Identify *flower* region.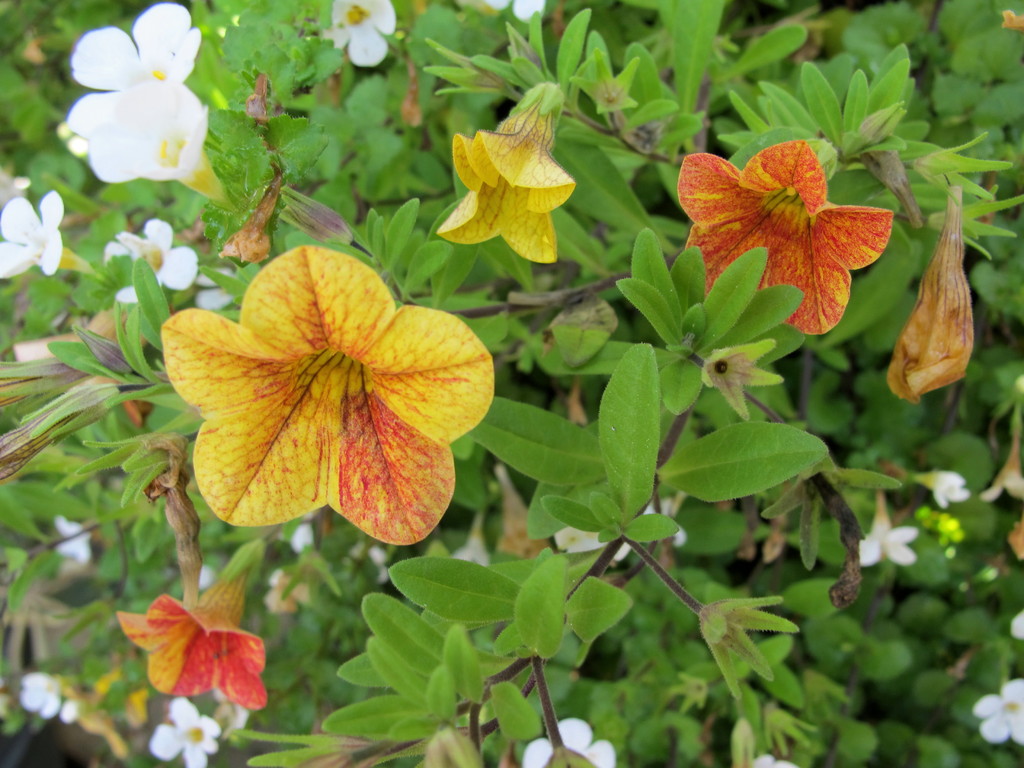
Region: {"left": 452, "top": 504, "right": 489, "bottom": 566}.
